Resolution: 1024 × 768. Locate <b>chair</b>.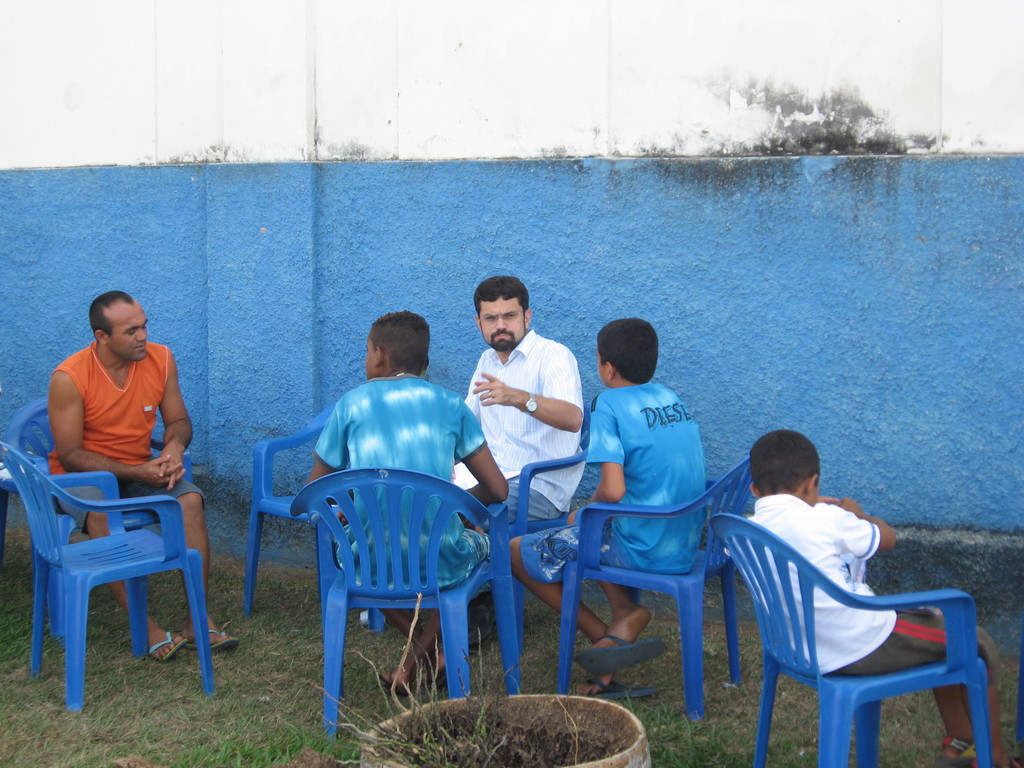
select_region(291, 462, 524, 748).
